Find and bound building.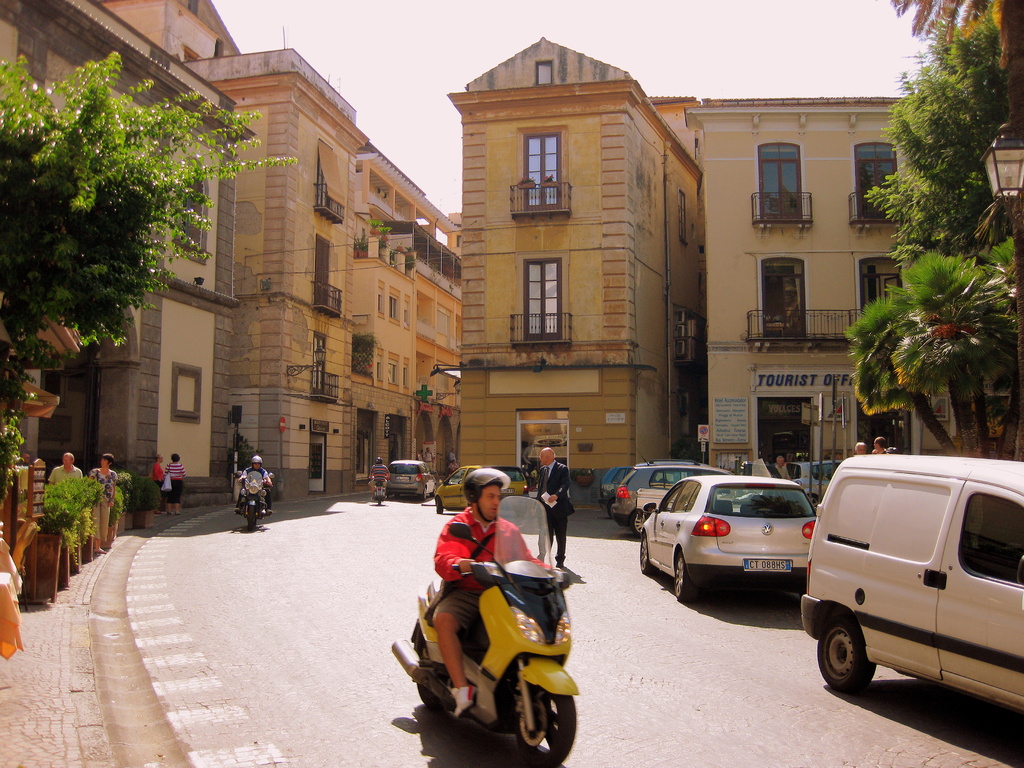
Bound: locate(0, 0, 463, 513).
